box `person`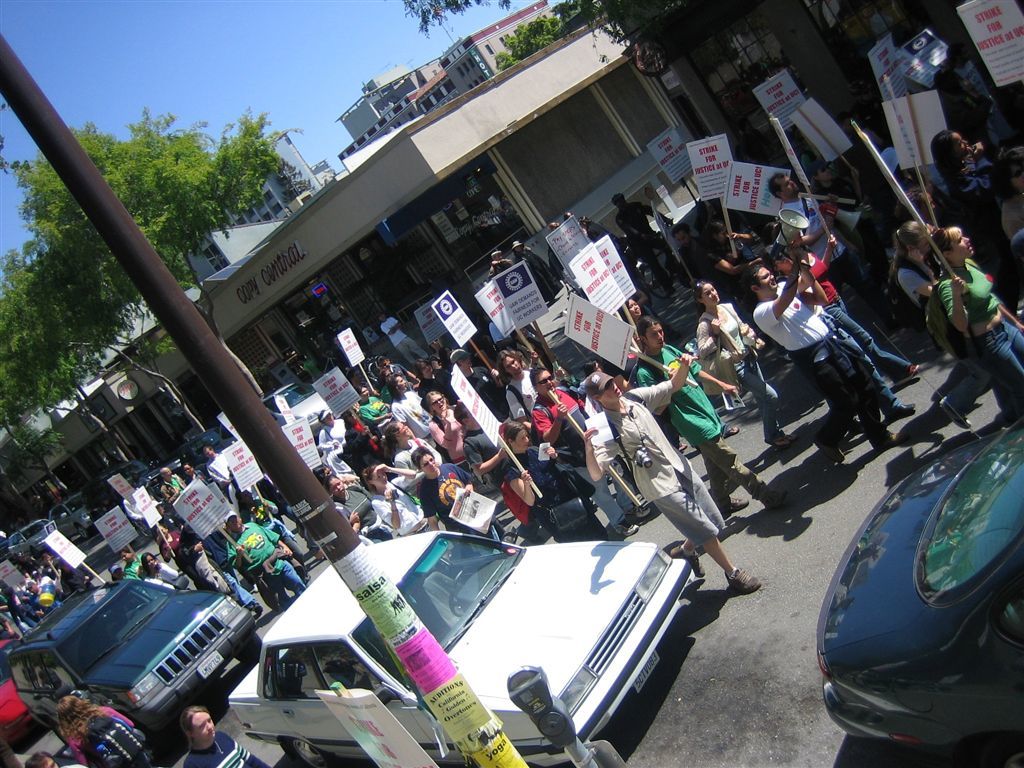
bbox=[143, 558, 191, 594]
